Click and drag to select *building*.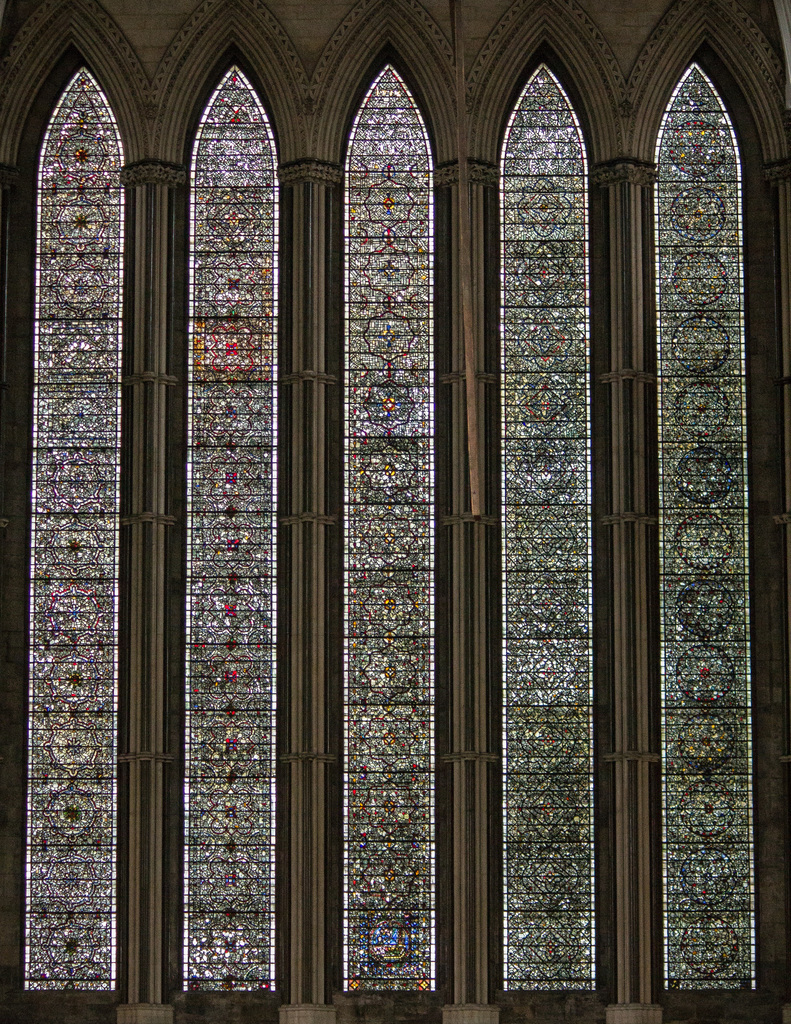
Selection: bbox=(0, 0, 790, 1016).
